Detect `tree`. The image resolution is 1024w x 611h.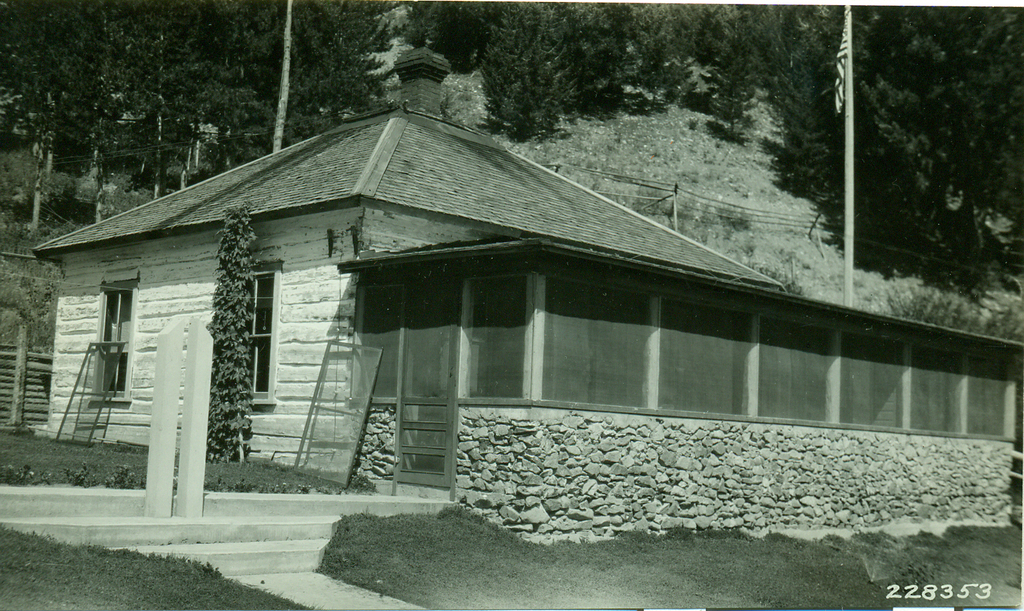
box=[834, 7, 1012, 344].
